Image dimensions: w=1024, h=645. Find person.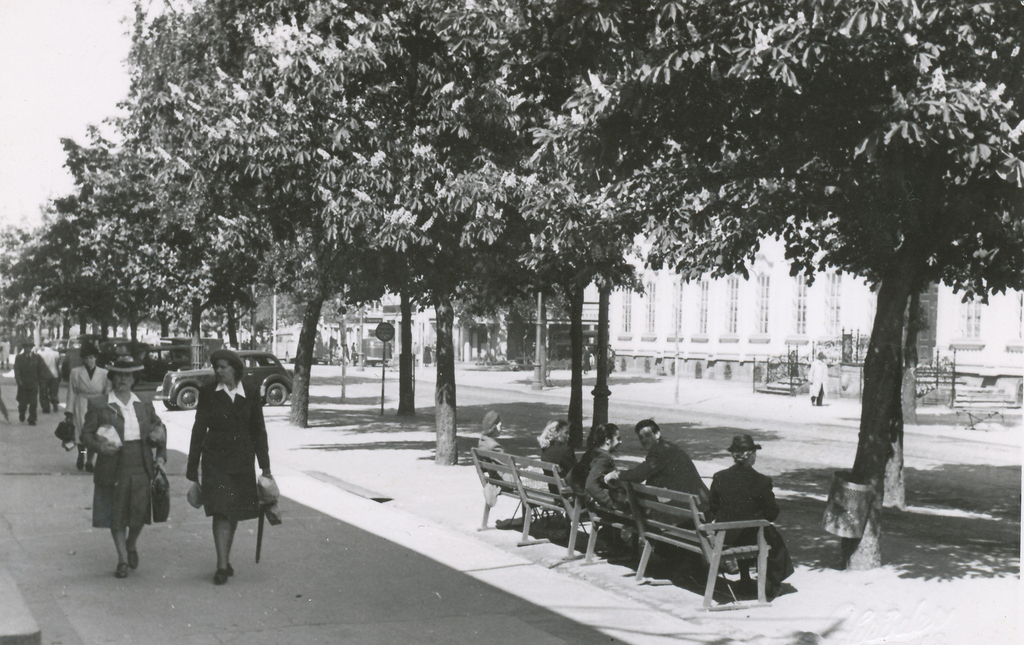
bbox=(533, 416, 586, 505).
